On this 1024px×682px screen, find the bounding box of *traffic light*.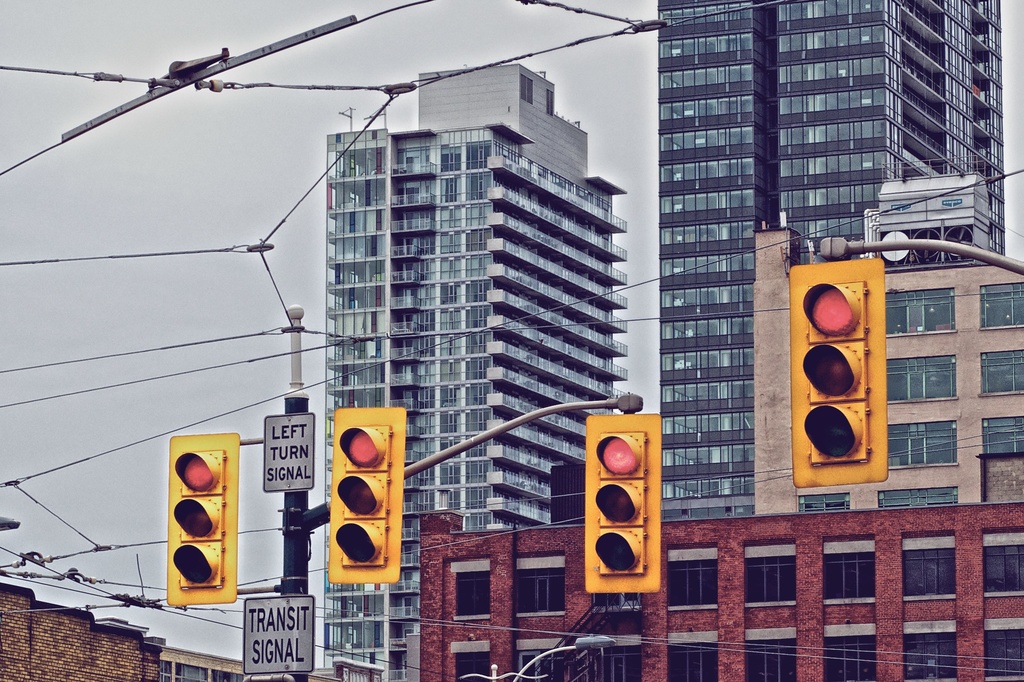
Bounding box: 586/414/661/592.
